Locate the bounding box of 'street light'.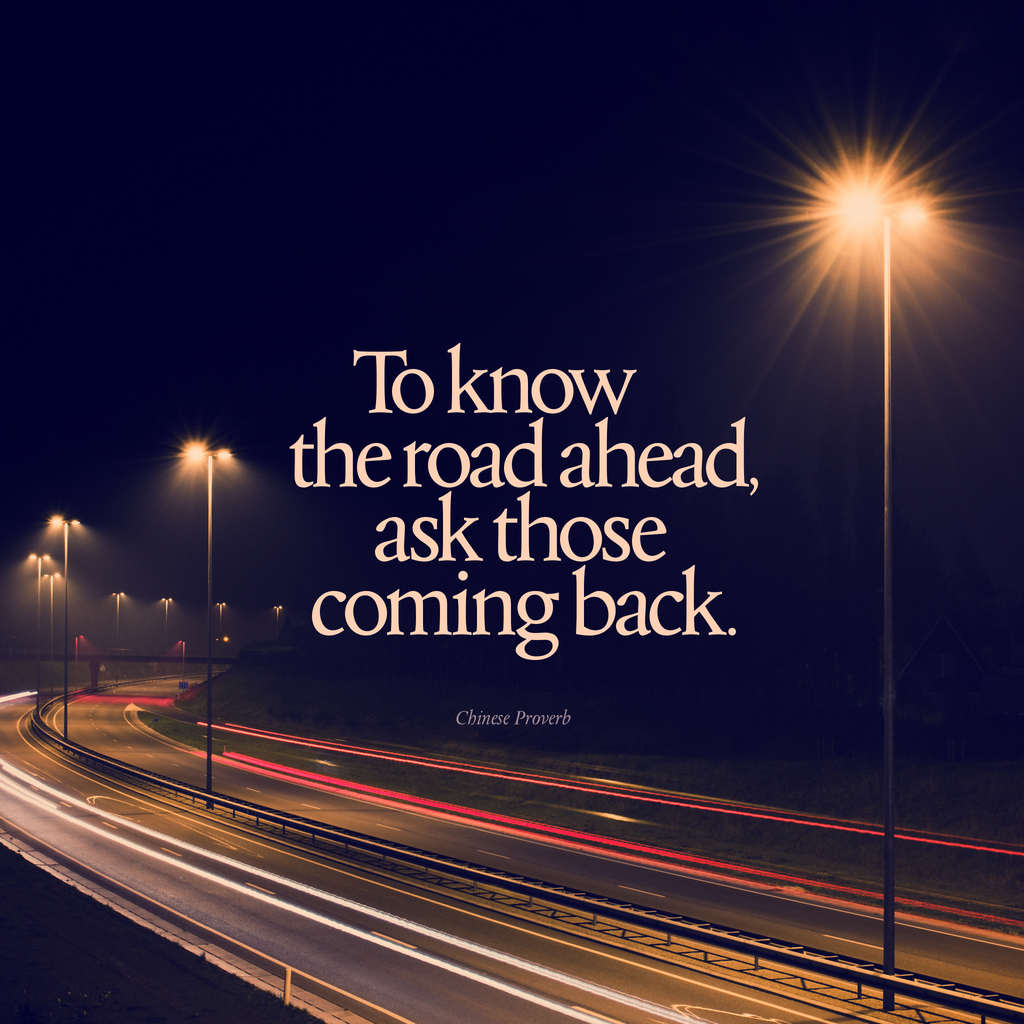
Bounding box: rect(25, 545, 56, 667).
